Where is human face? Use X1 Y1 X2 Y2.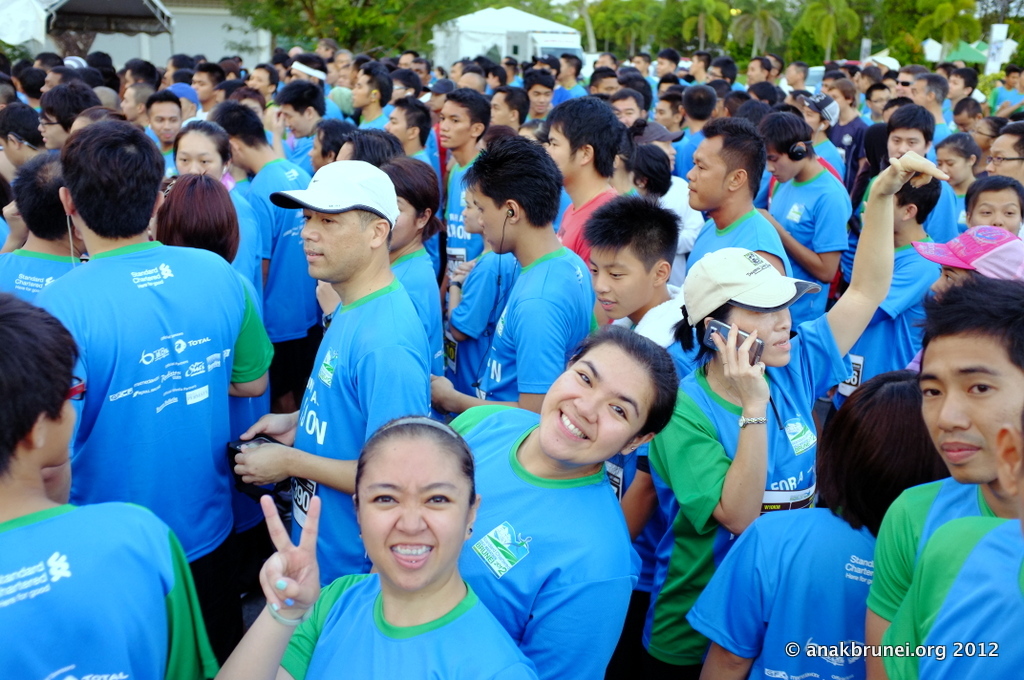
969 189 1022 238.
